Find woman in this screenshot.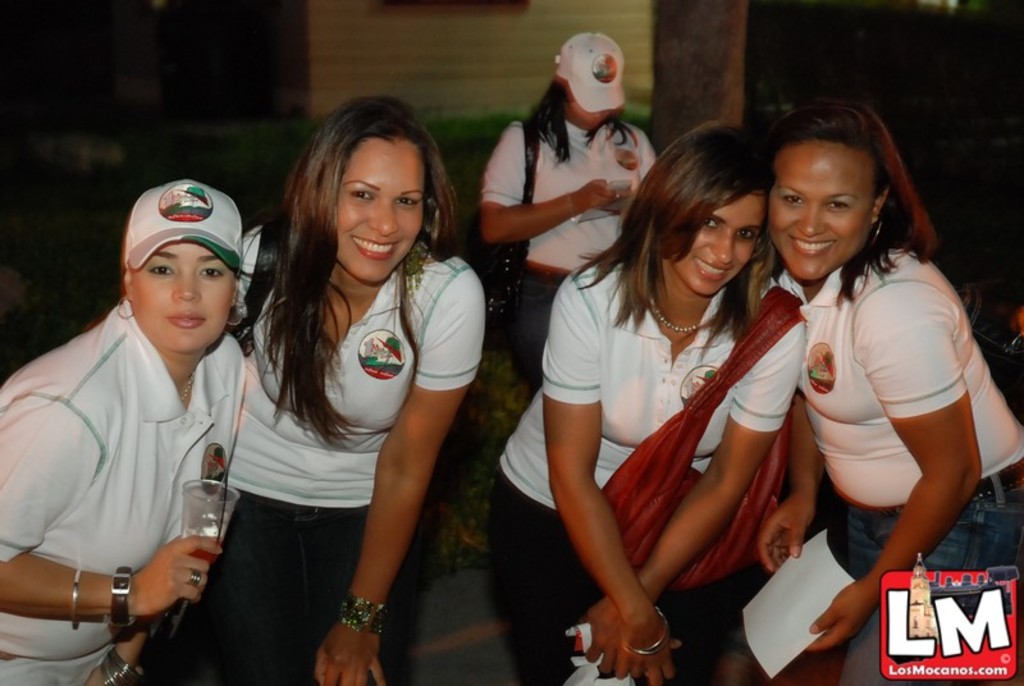
The bounding box for woman is bbox=[767, 108, 1023, 685].
